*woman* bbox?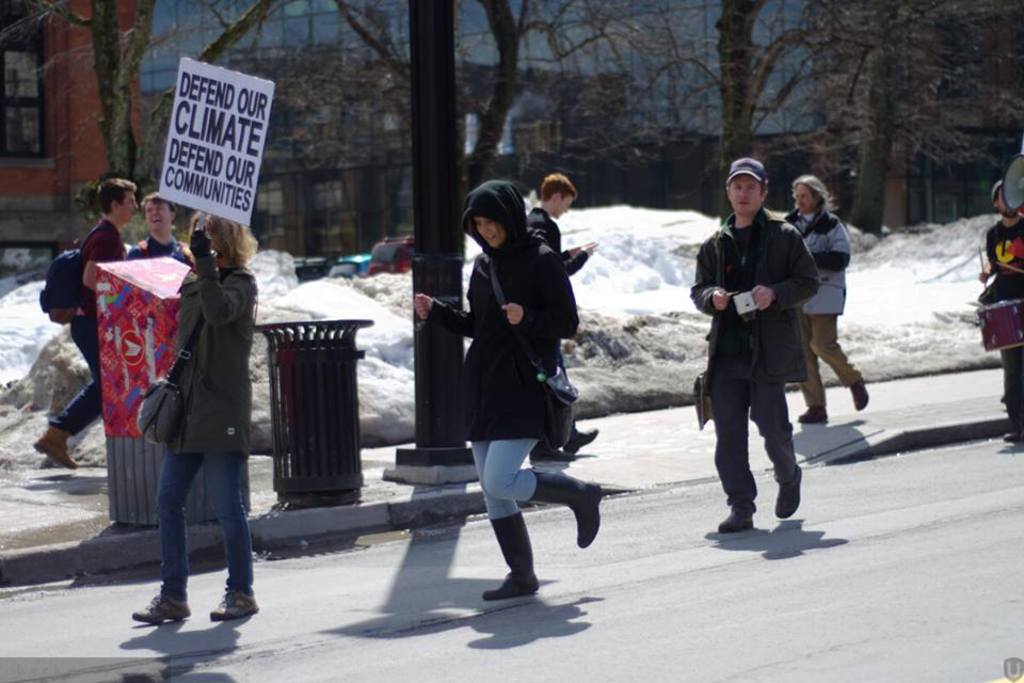
Rect(405, 177, 604, 603)
